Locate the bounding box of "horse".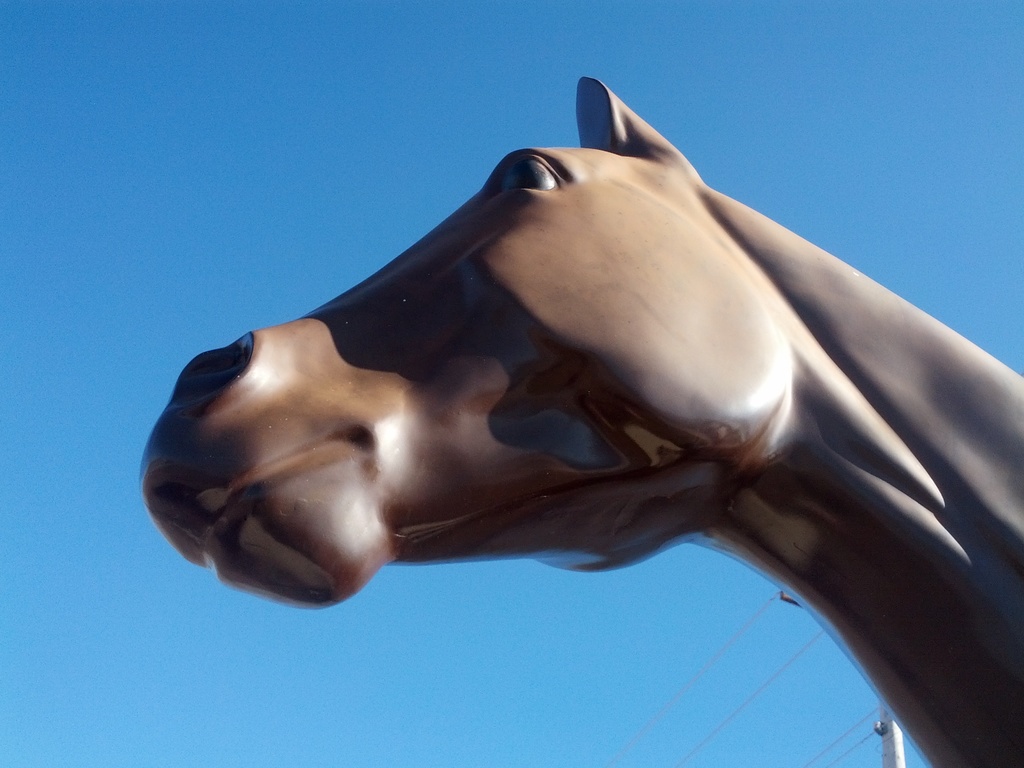
Bounding box: pyautogui.locateOnScreen(137, 76, 1023, 767).
